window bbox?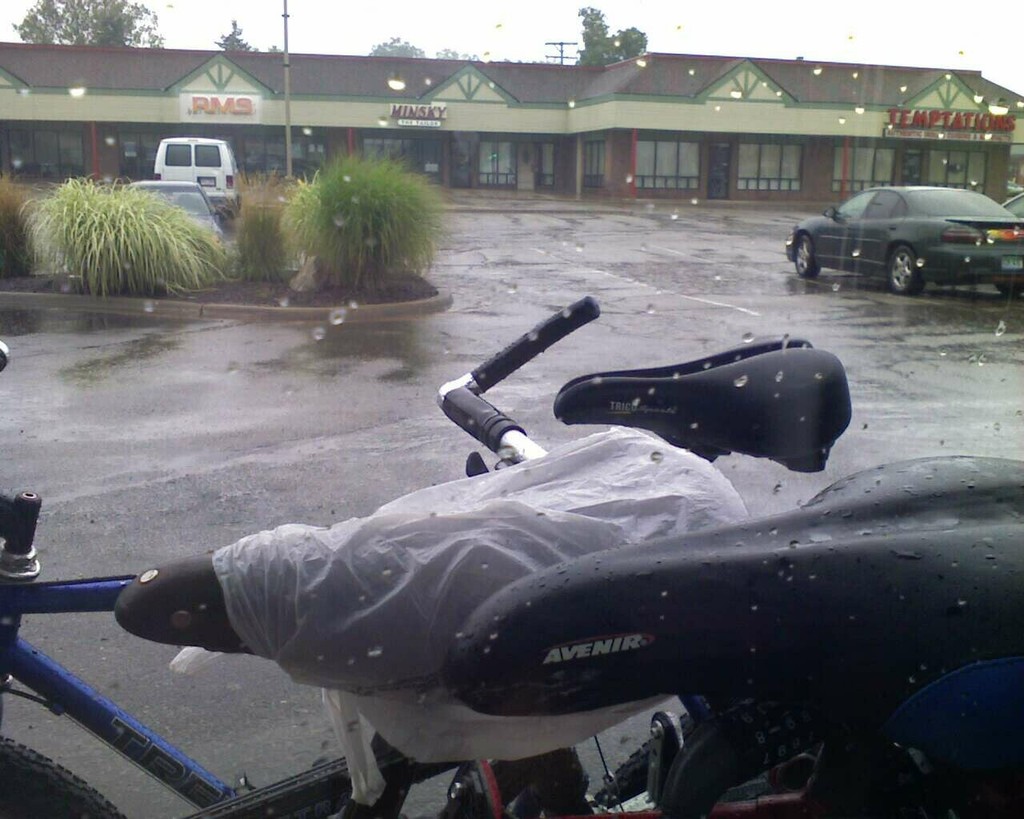
region(930, 153, 987, 193)
